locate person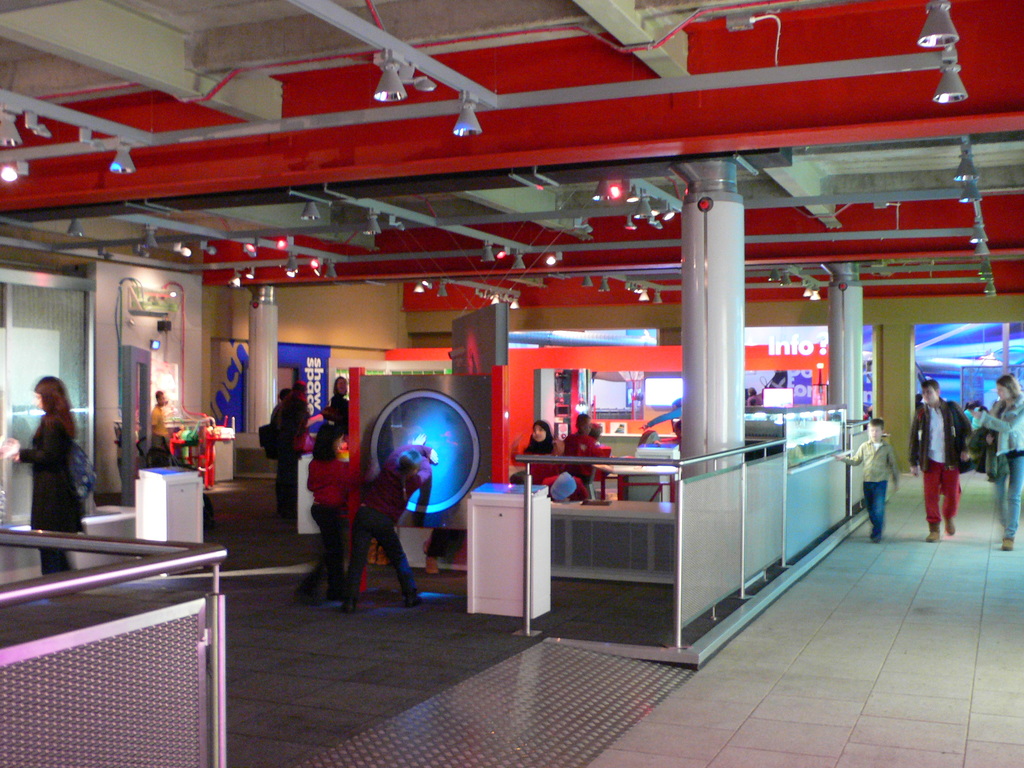
crop(977, 372, 1023, 548)
